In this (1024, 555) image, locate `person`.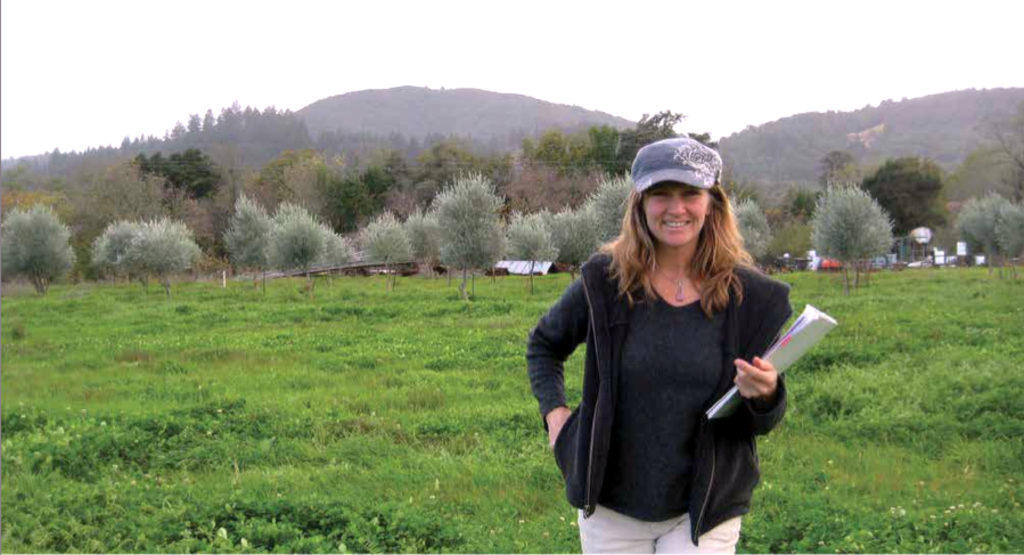
Bounding box: (x1=525, y1=136, x2=786, y2=554).
